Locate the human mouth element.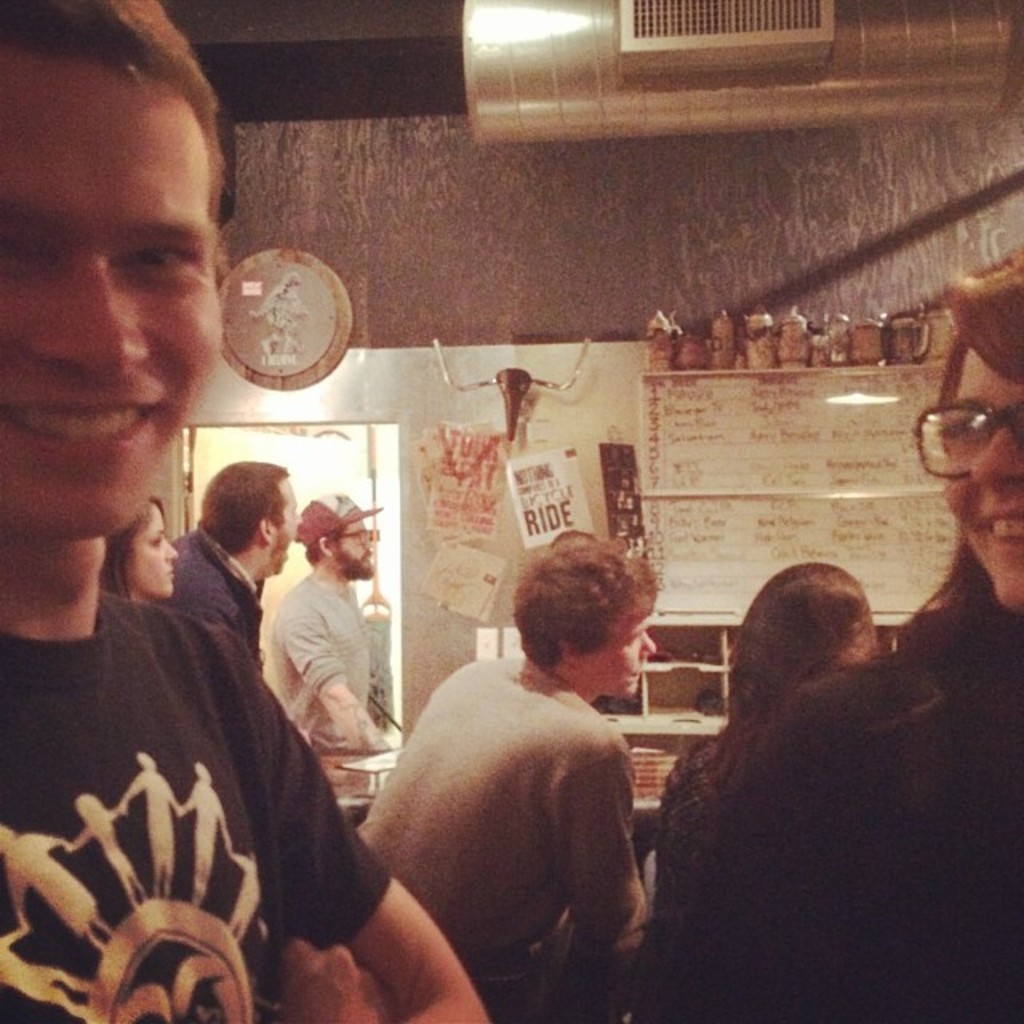
Element bbox: [x1=982, y1=501, x2=1022, y2=550].
